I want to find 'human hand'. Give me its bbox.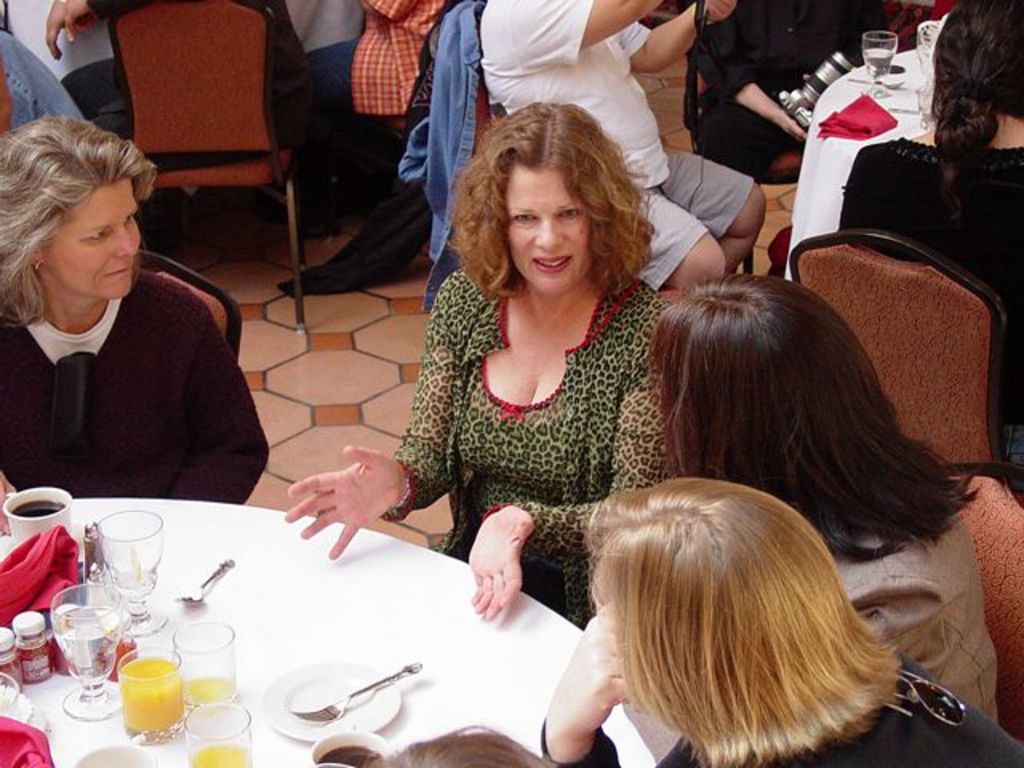
region(544, 611, 637, 742).
